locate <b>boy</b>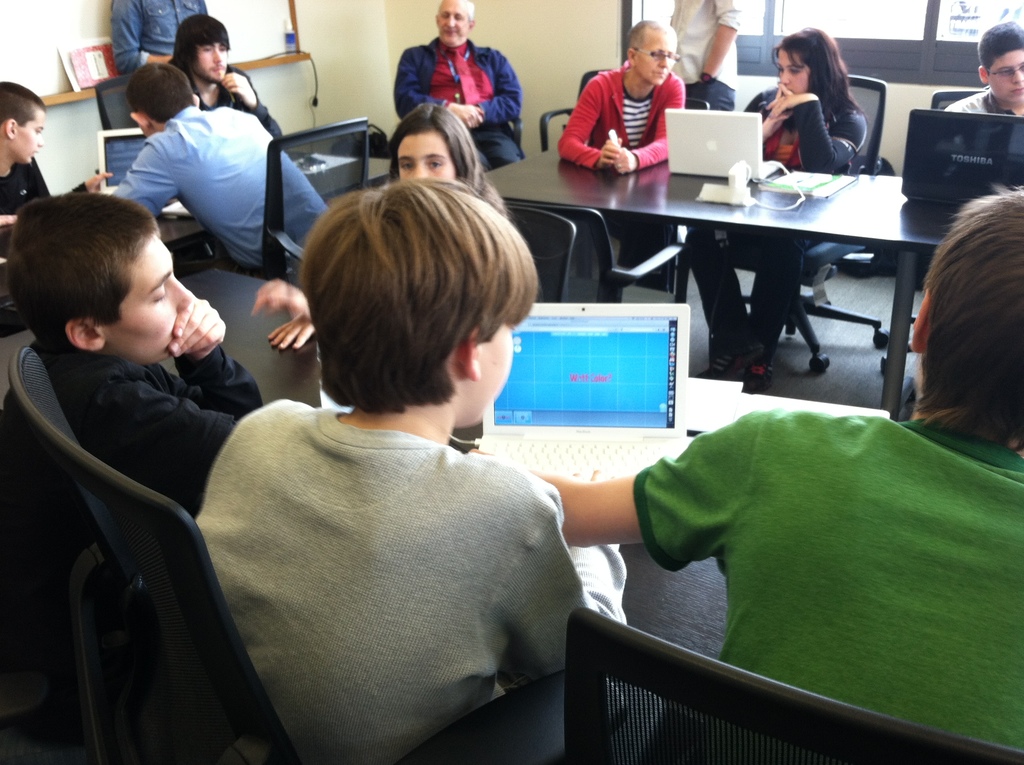
box(4, 192, 269, 524)
